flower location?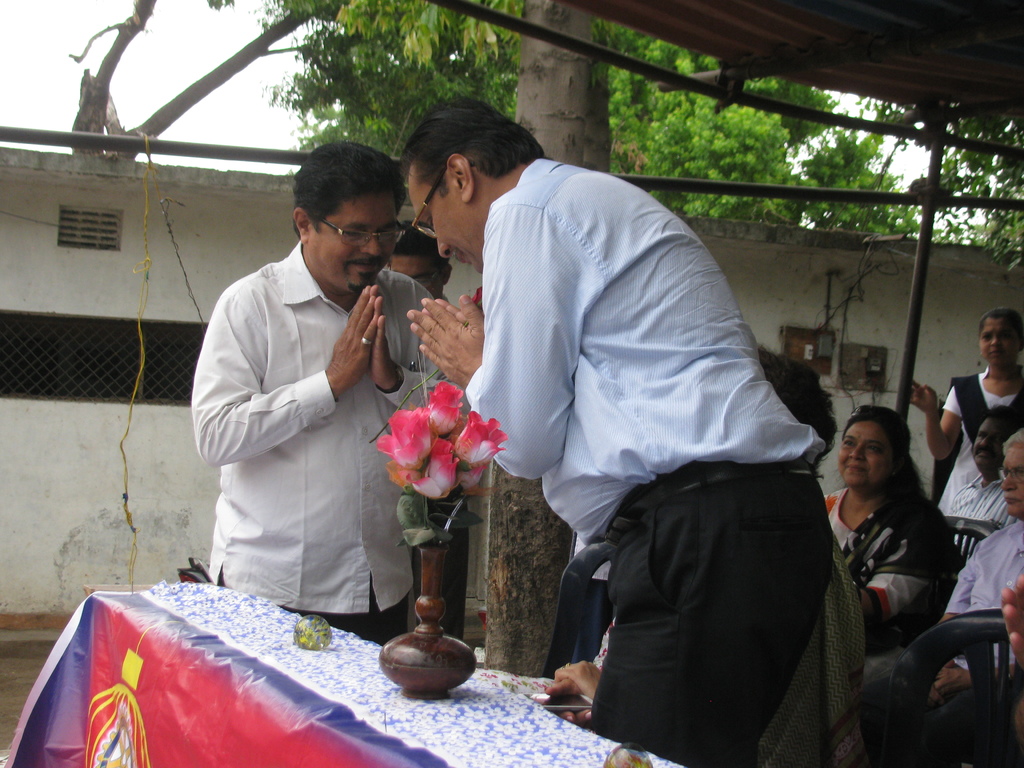
376,381,483,495
